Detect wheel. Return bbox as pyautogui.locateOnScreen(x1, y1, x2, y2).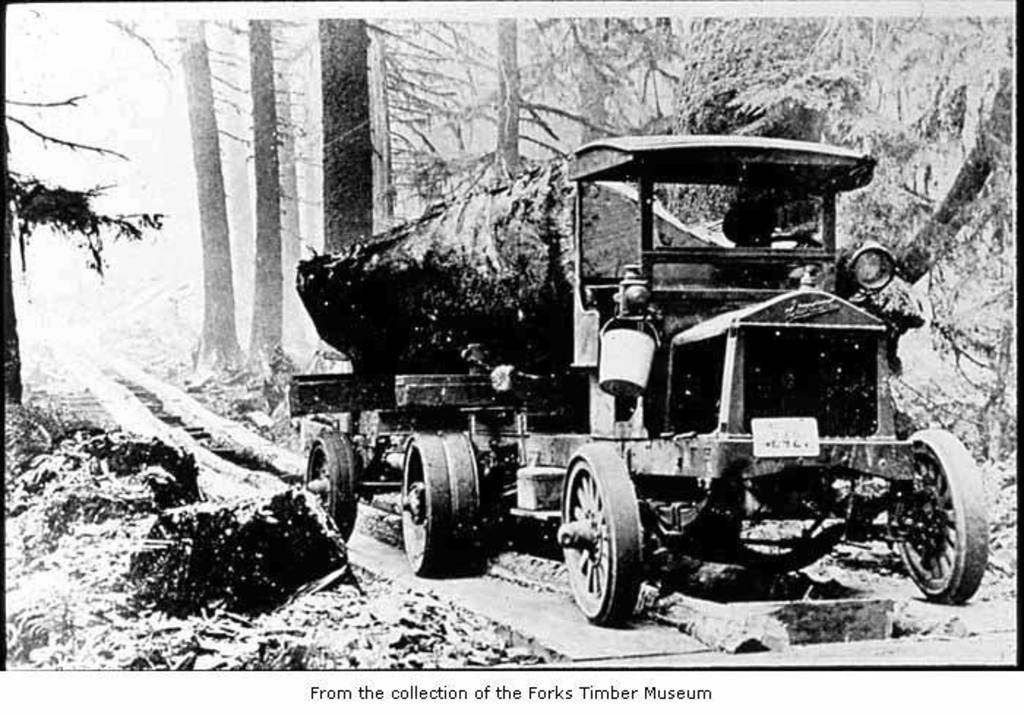
pyautogui.locateOnScreen(443, 431, 480, 557).
